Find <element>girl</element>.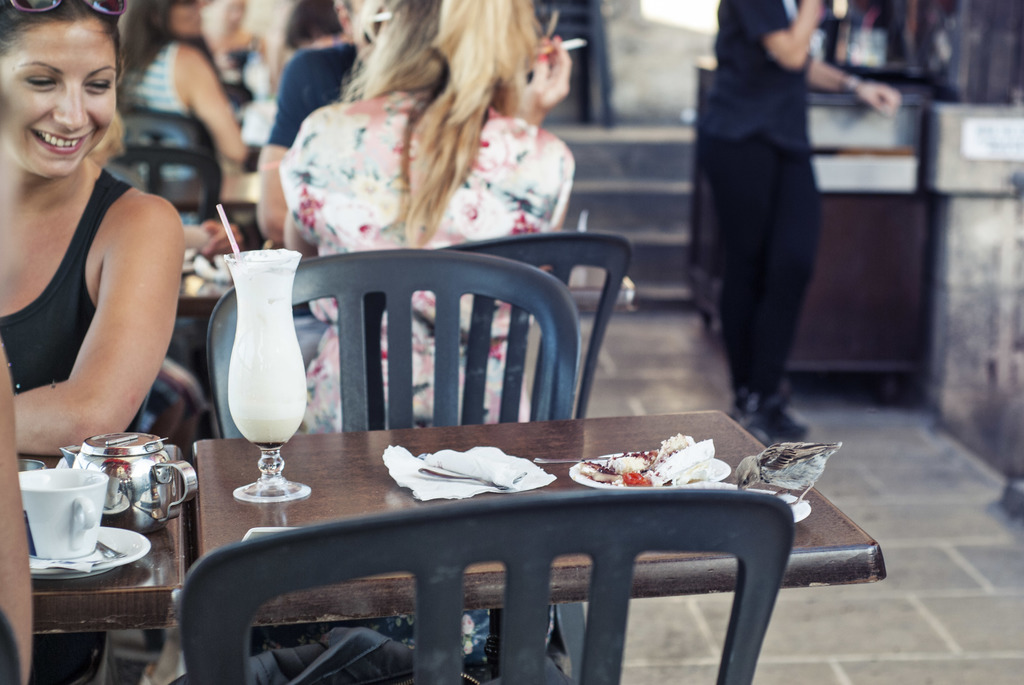
[x1=100, y1=0, x2=259, y2=152].
